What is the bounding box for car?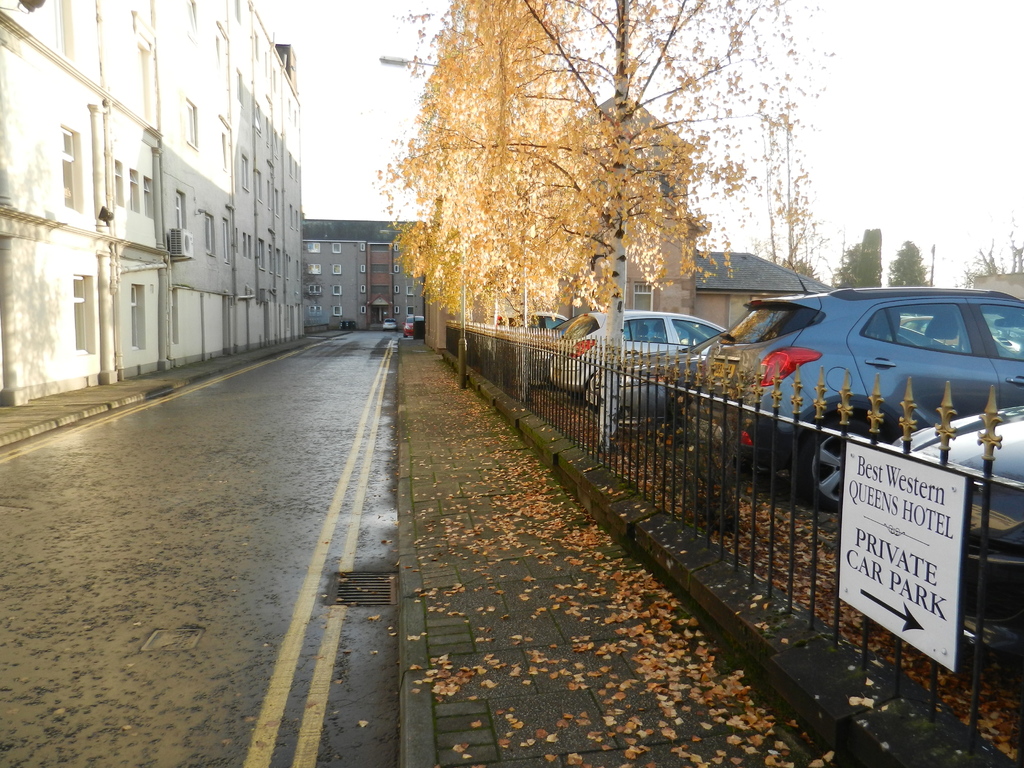
box=[381, 318, 398, 331].
